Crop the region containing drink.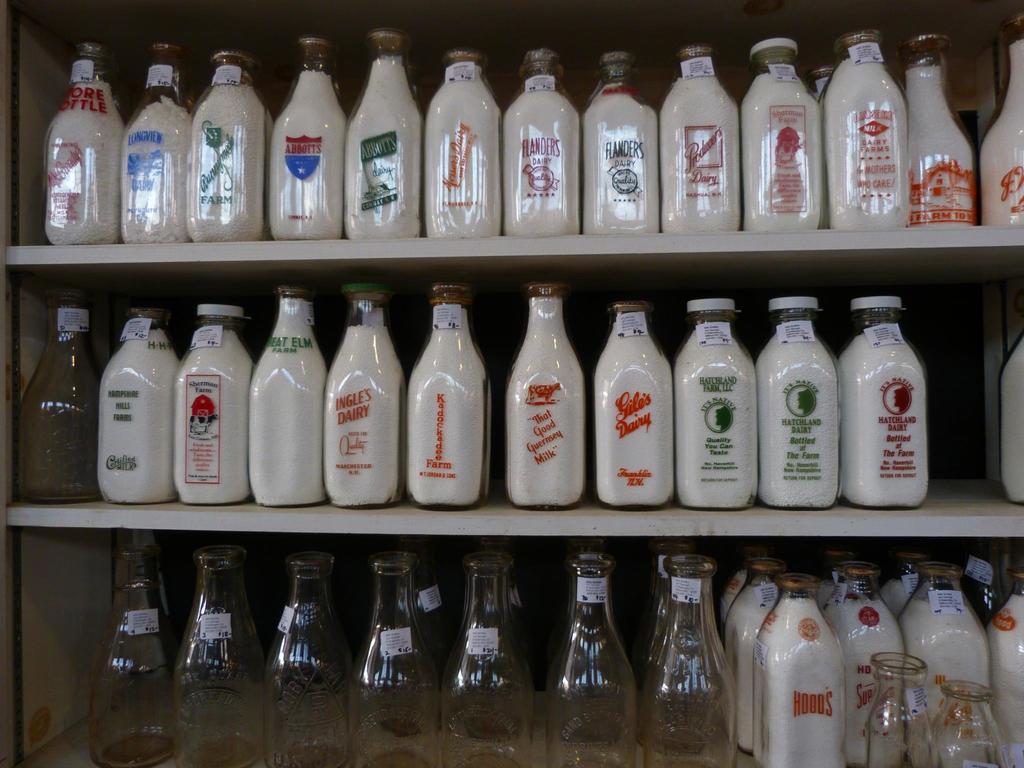
Crop region: [819, 565, 906, 766].
